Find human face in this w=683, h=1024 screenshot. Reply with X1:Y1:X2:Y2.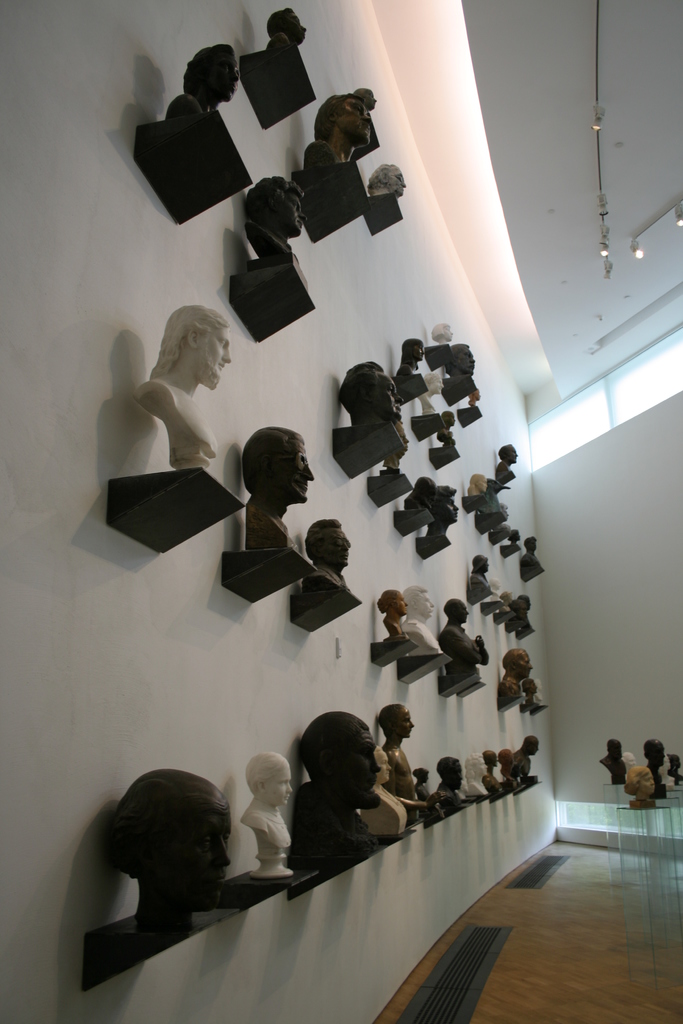
277:442:314:503.
